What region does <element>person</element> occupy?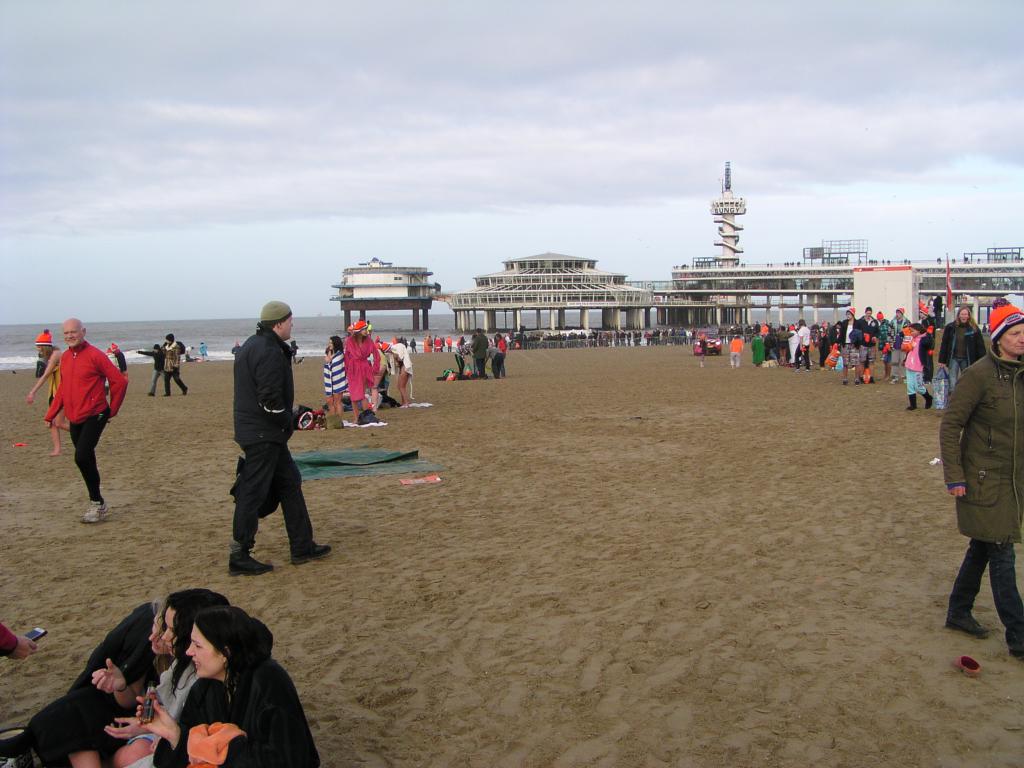
bbox=(197, 339, 209, 362).
